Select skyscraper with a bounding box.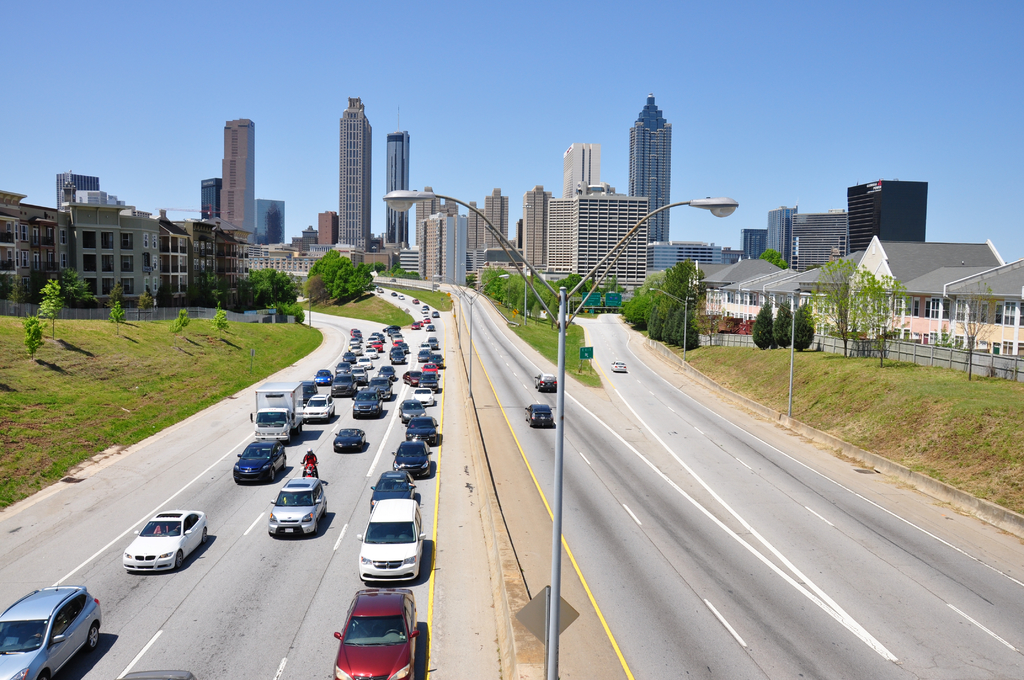
255, 191, 284, 252.
